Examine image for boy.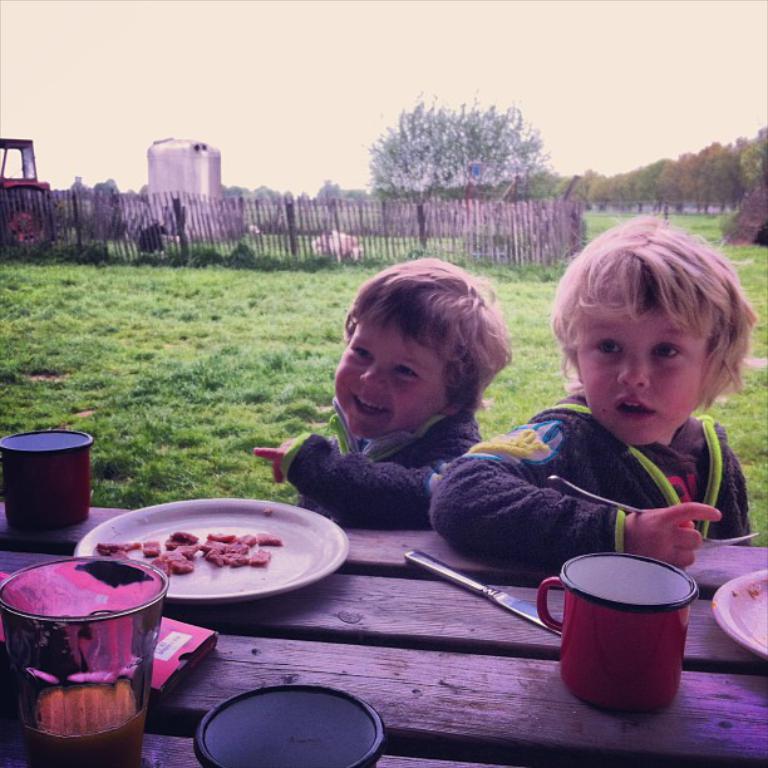
Examination result: BBox(427, 213, 748, 590).
